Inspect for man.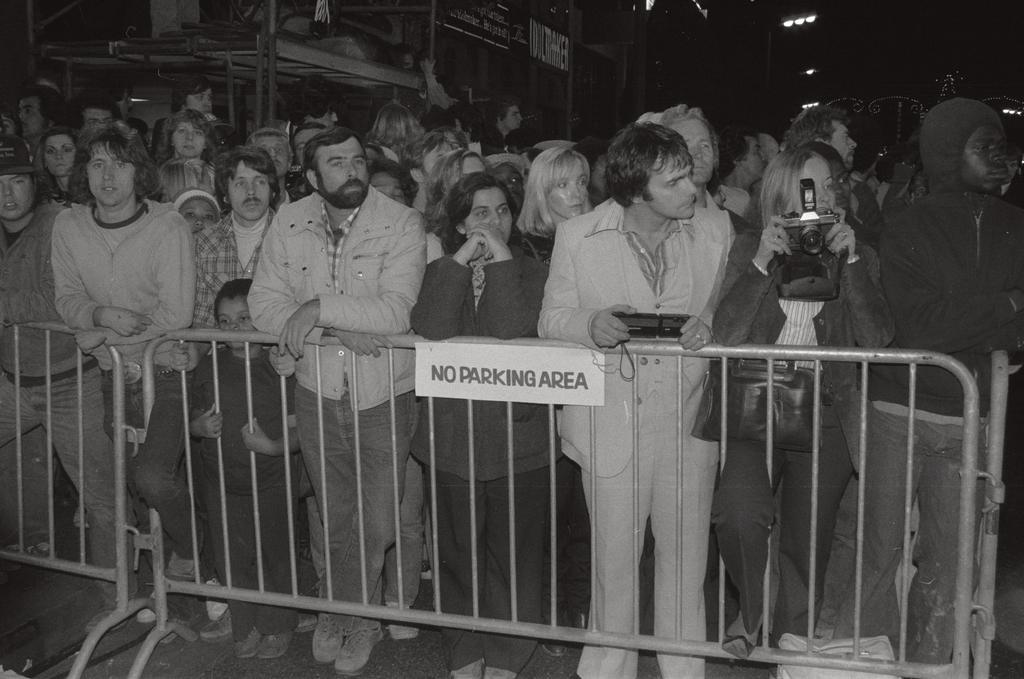
Inspection: box=[540, 123, 728, 678].
